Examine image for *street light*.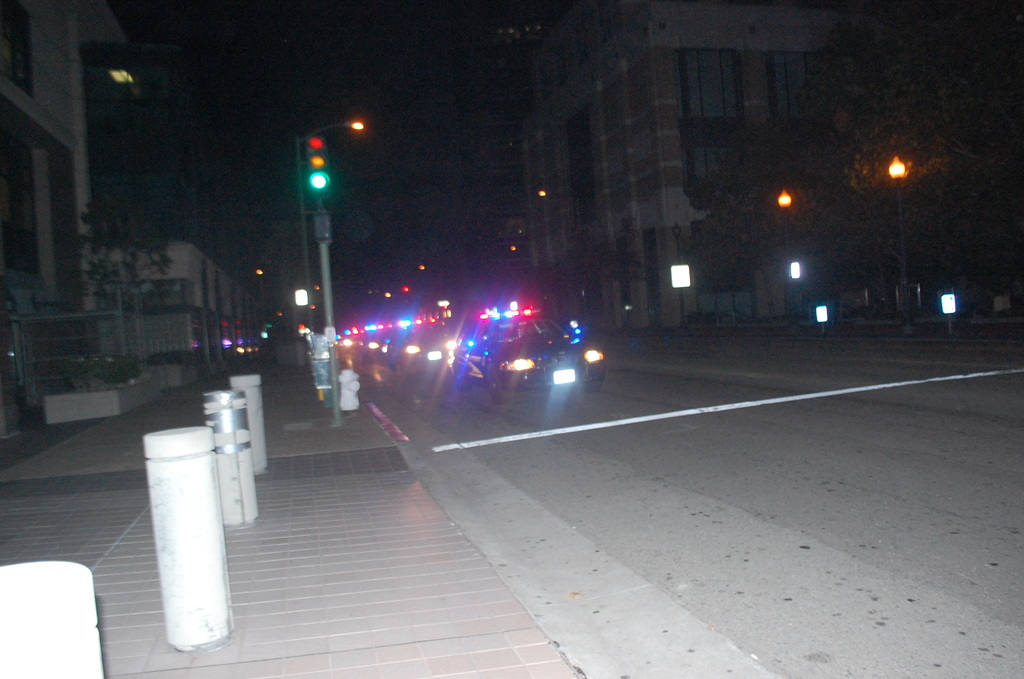
Examination result: x1=773, y1=187, x2=796, y2=328.
